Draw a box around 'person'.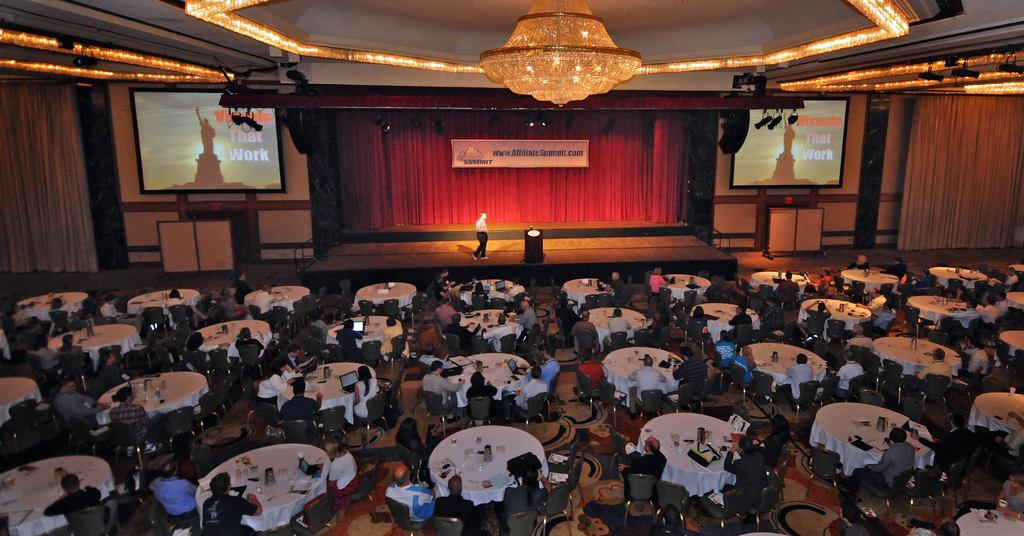
[x1=702, y1=276, x2=723, y2=305].
